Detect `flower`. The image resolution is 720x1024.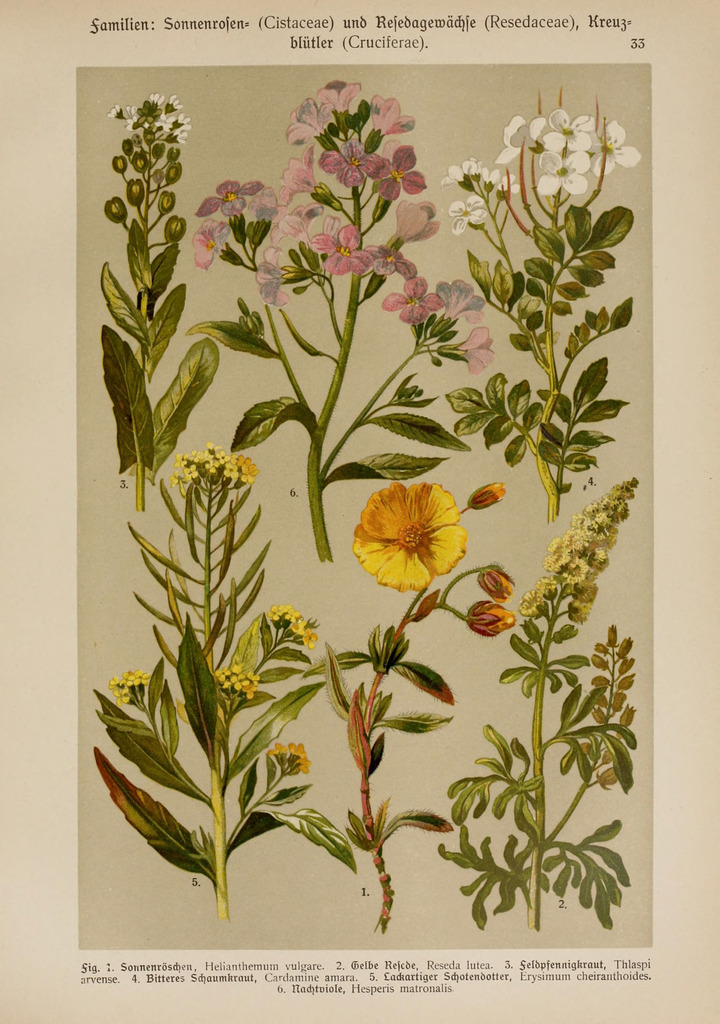
[left=288, top=738, right=307, bottom=777].
